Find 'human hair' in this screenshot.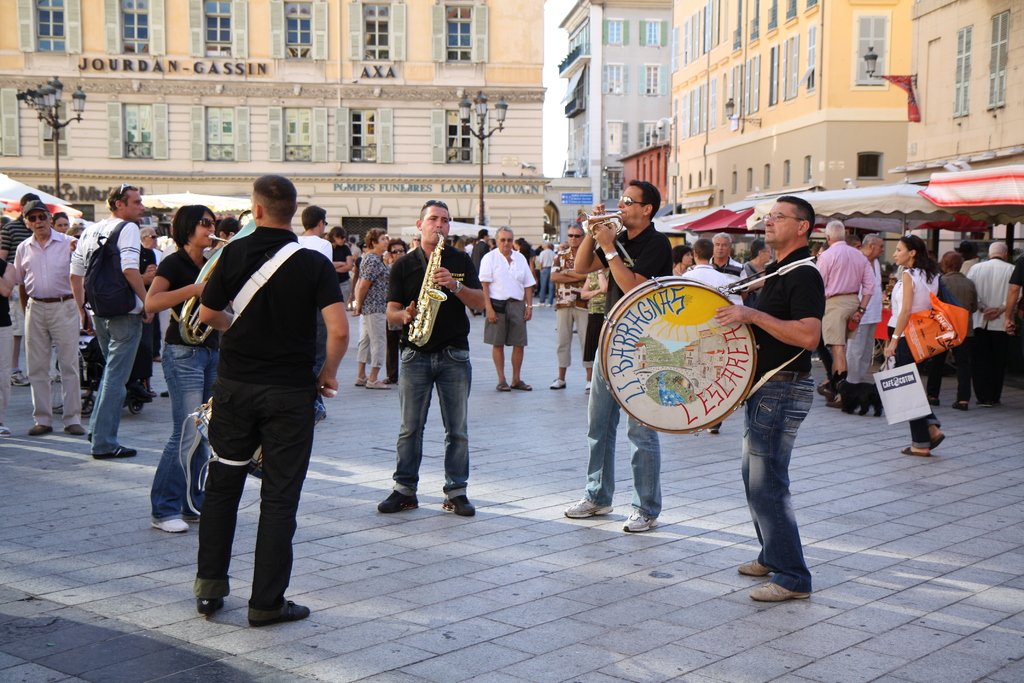
The bounding box for 'human hair' is Rect(821, 243, 832, 250).
